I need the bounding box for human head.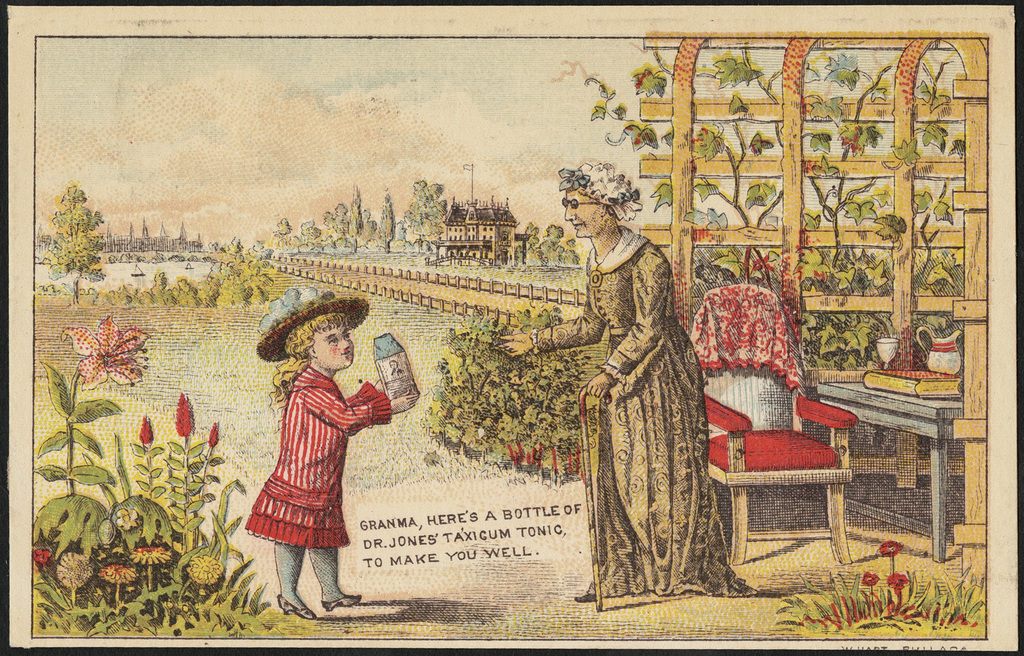
Here it is: region(288, 312, 355, 369).
